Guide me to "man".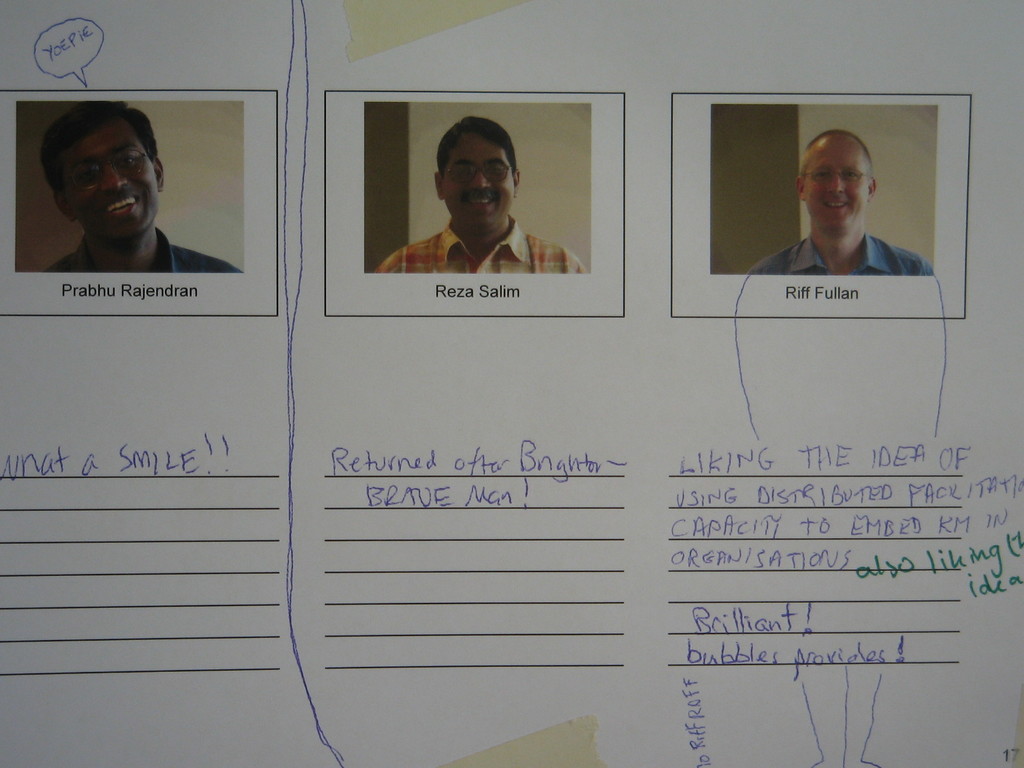
Guidance: pyautogui.locateOnScreen(760, 139, 943, 287).
